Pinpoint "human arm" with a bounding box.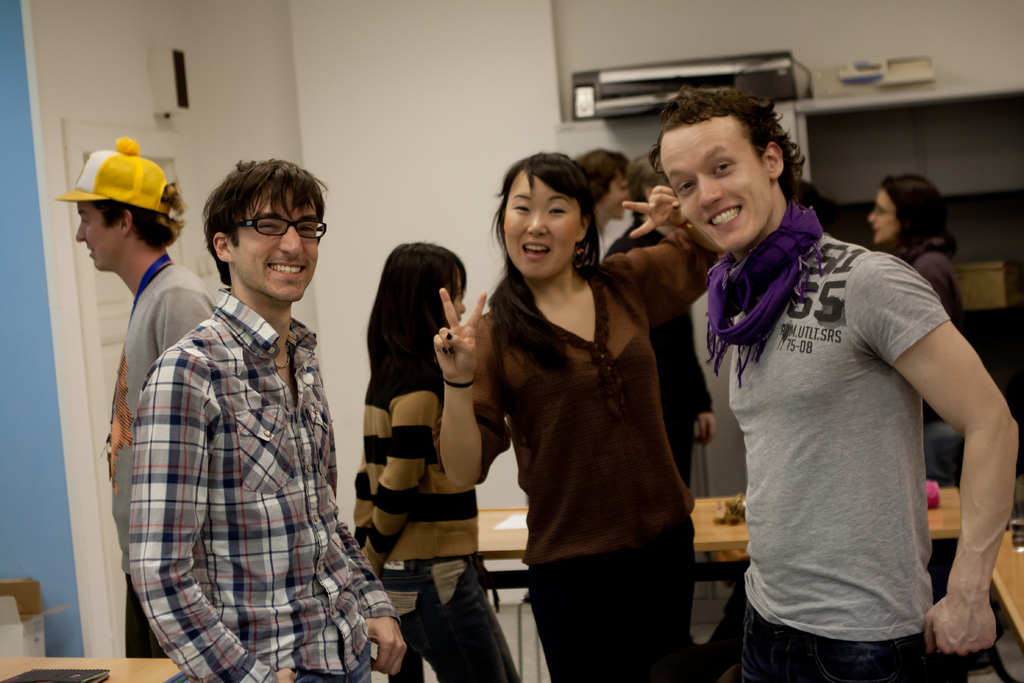
x1=124, y1=352, x2=295, y2=682.
